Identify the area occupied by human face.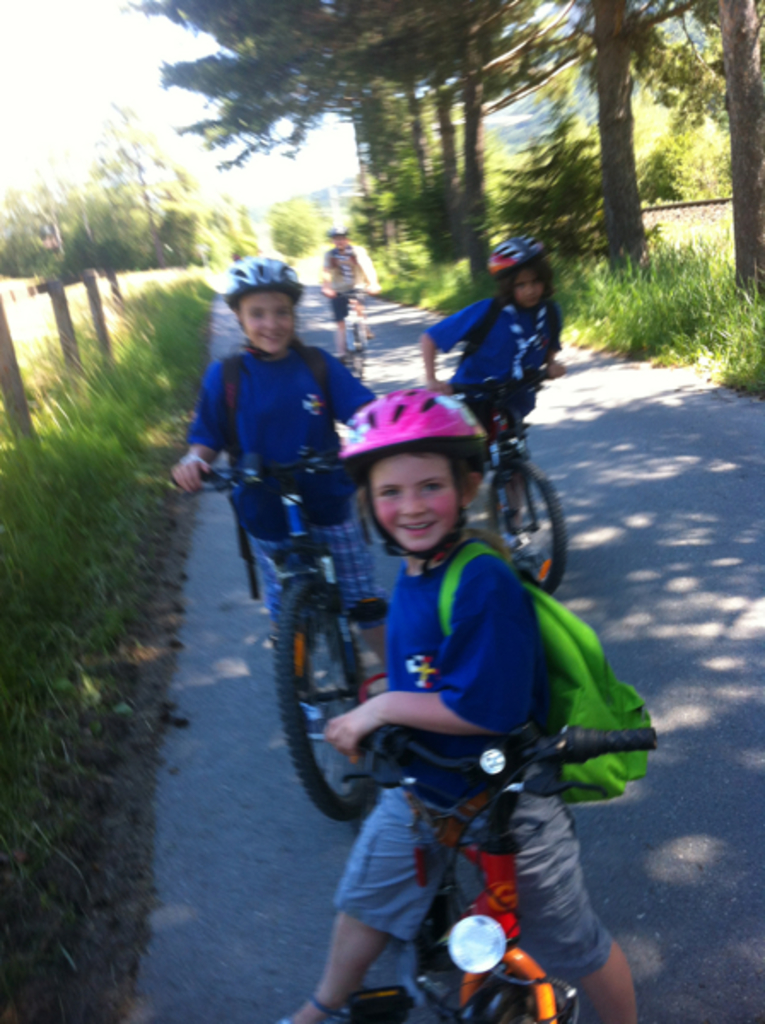
Area: pyautogui.locateOnScreen(371, 449, 459, 551).
